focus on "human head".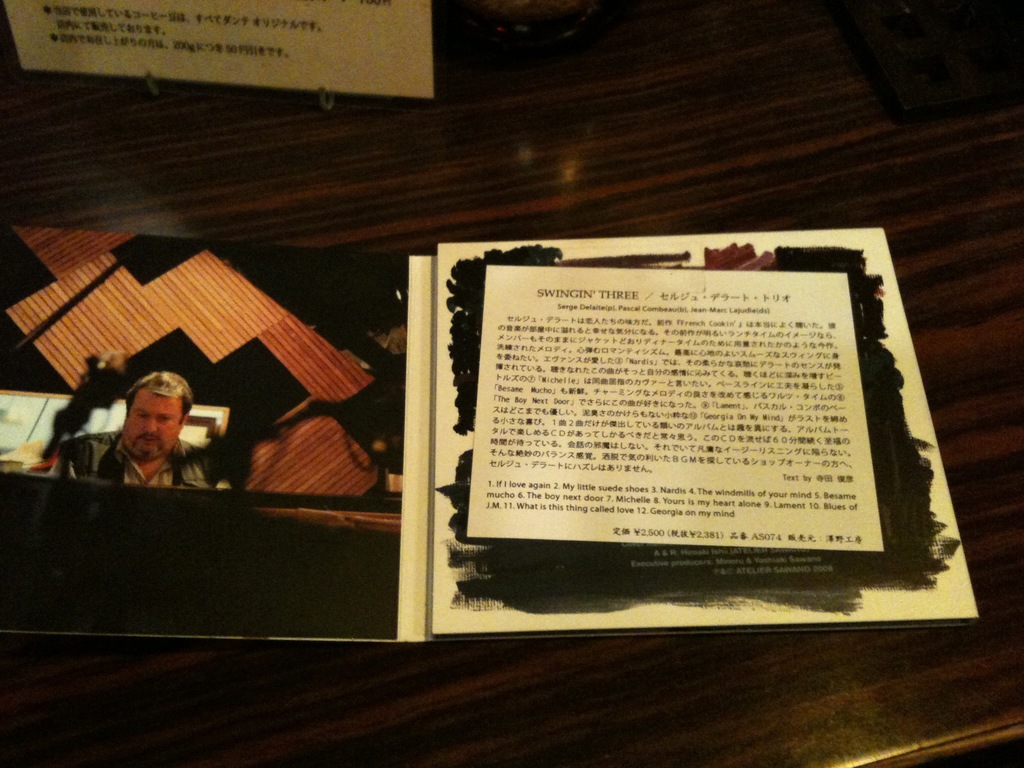
Focused at [86, 381, 183, 472].
